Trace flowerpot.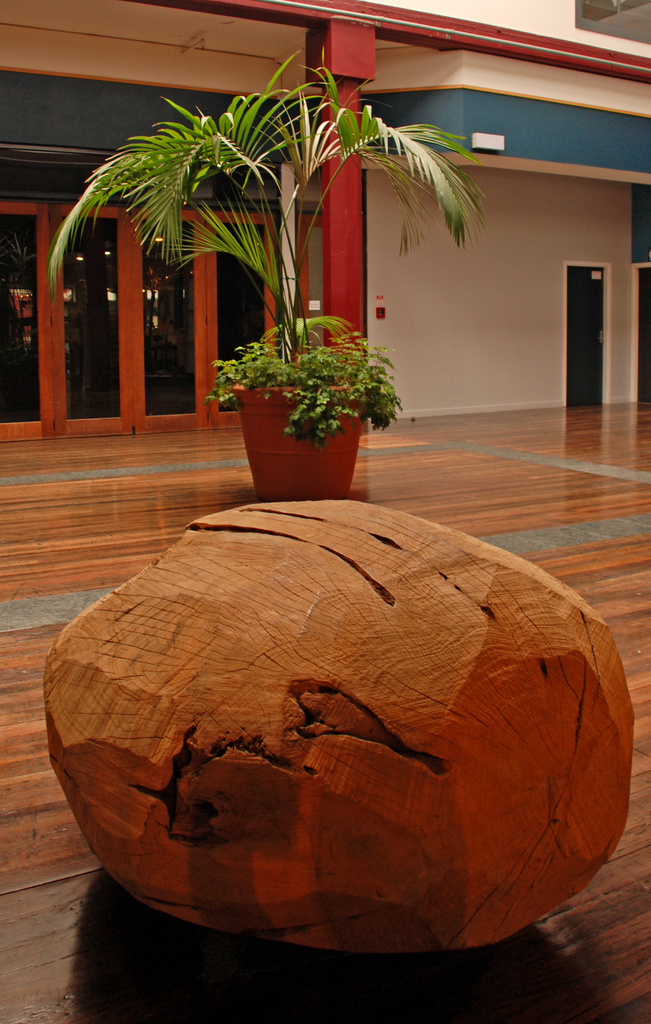
Traced to 227 331 392 490.
